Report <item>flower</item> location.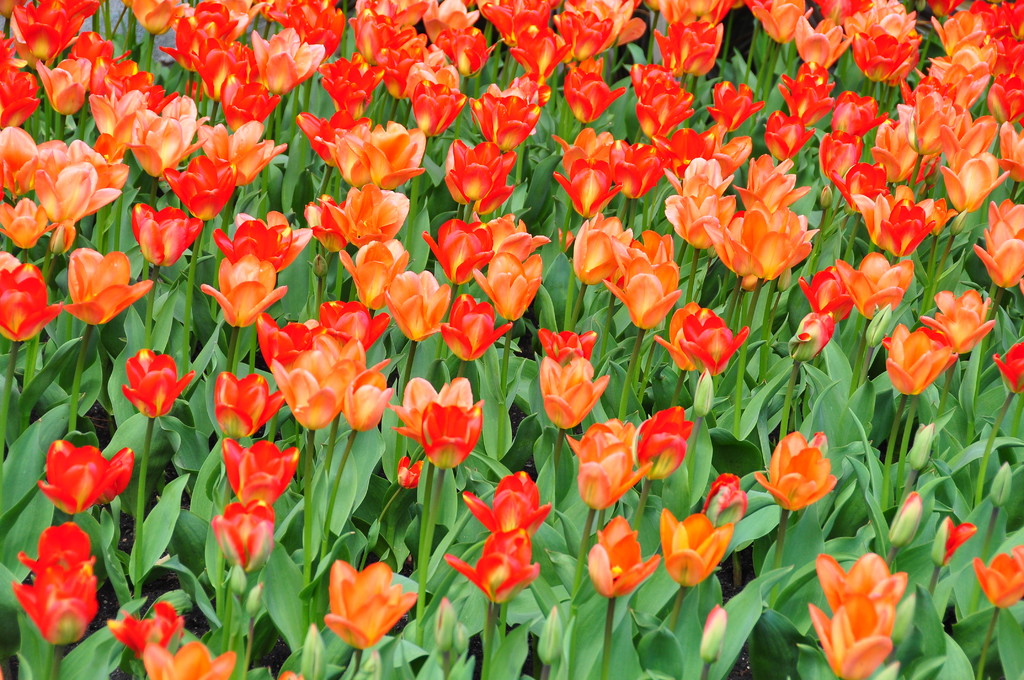
Report: (x1=766, y1=434, x2=849, y2=514).
